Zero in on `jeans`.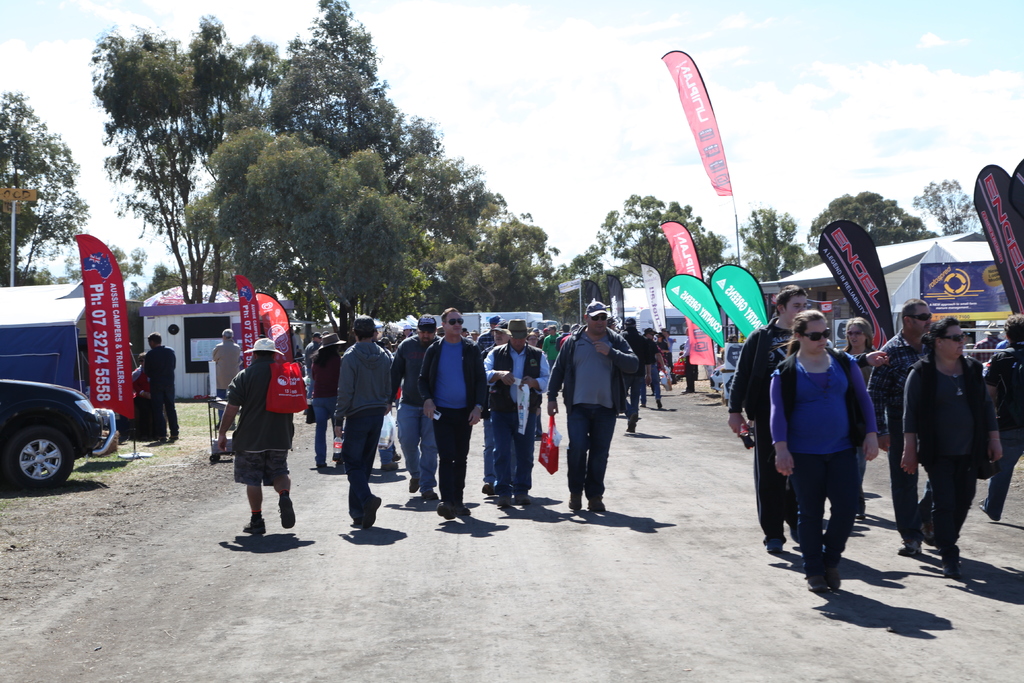
Zeroed in: <box>620,375,639,418</box>.
